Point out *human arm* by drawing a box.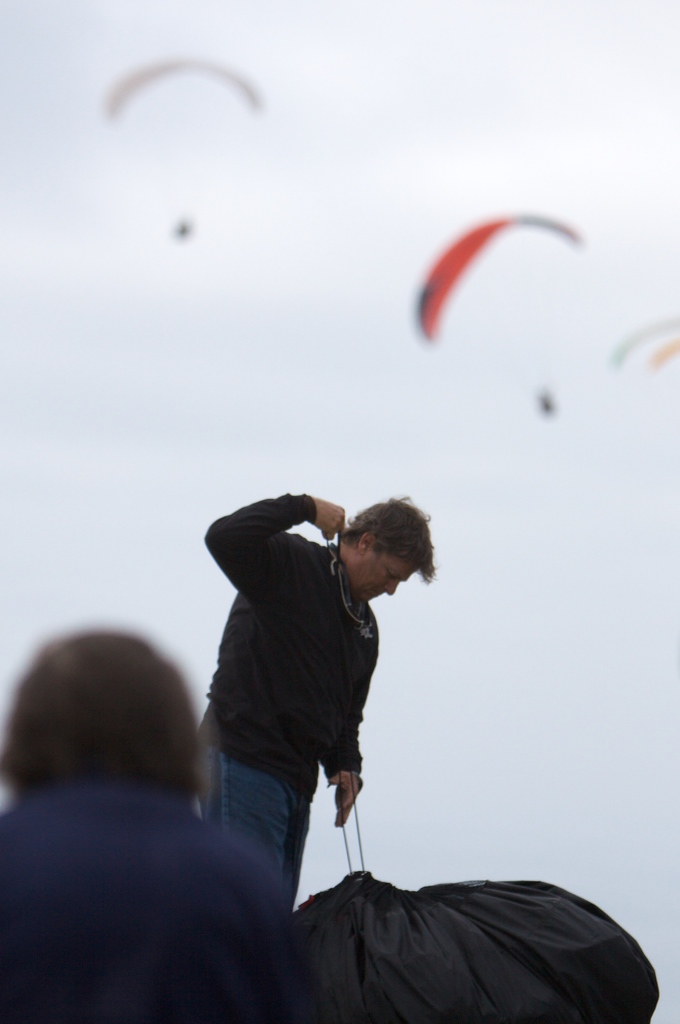
x1=316, y1=628, x2=379, y2=828.
